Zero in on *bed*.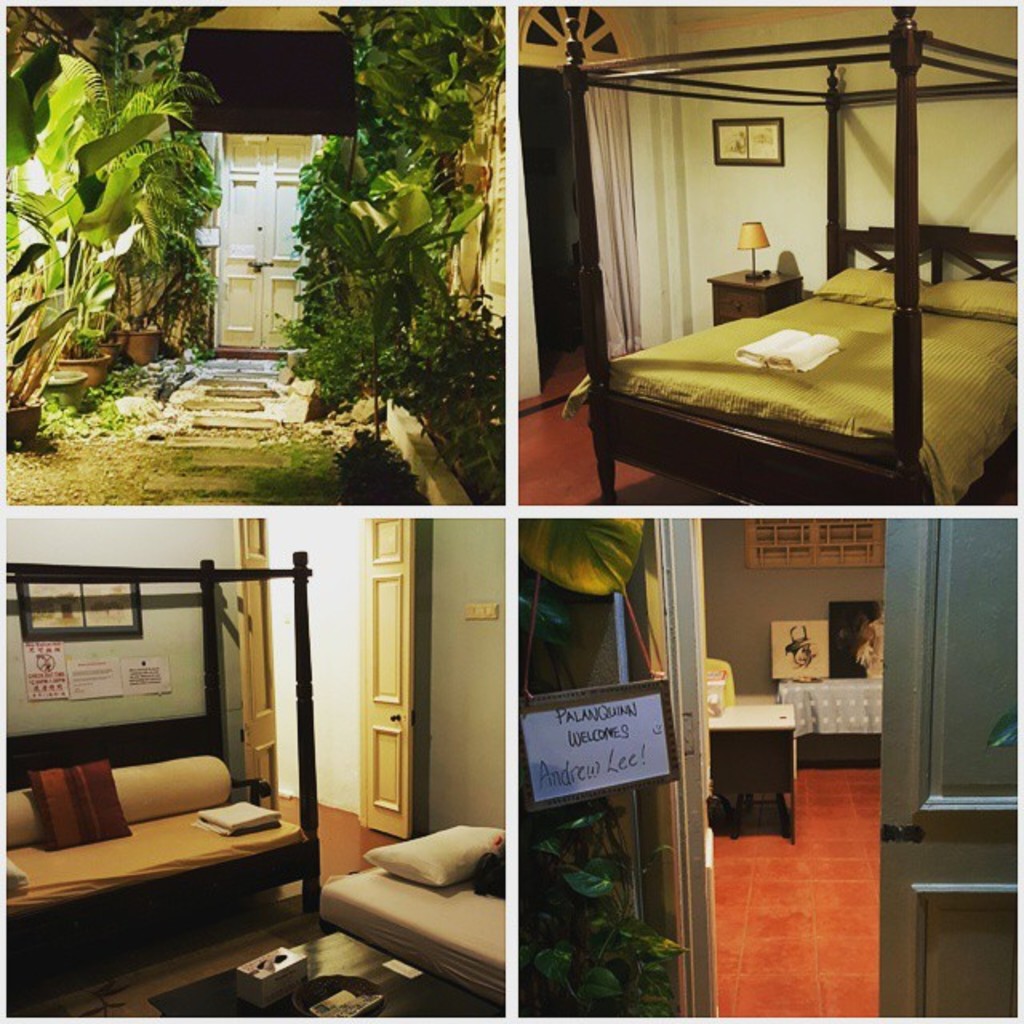
Zeroed in: x1=557, y1=72, x2=1005, y2=536.
